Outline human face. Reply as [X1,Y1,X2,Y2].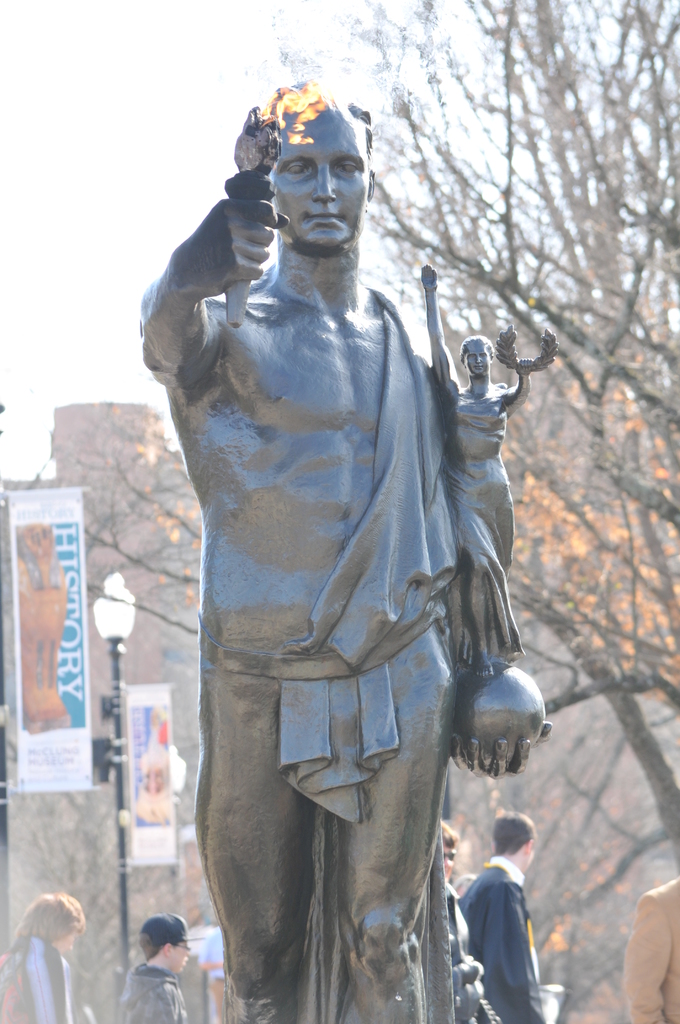
[442,846,456,881].
